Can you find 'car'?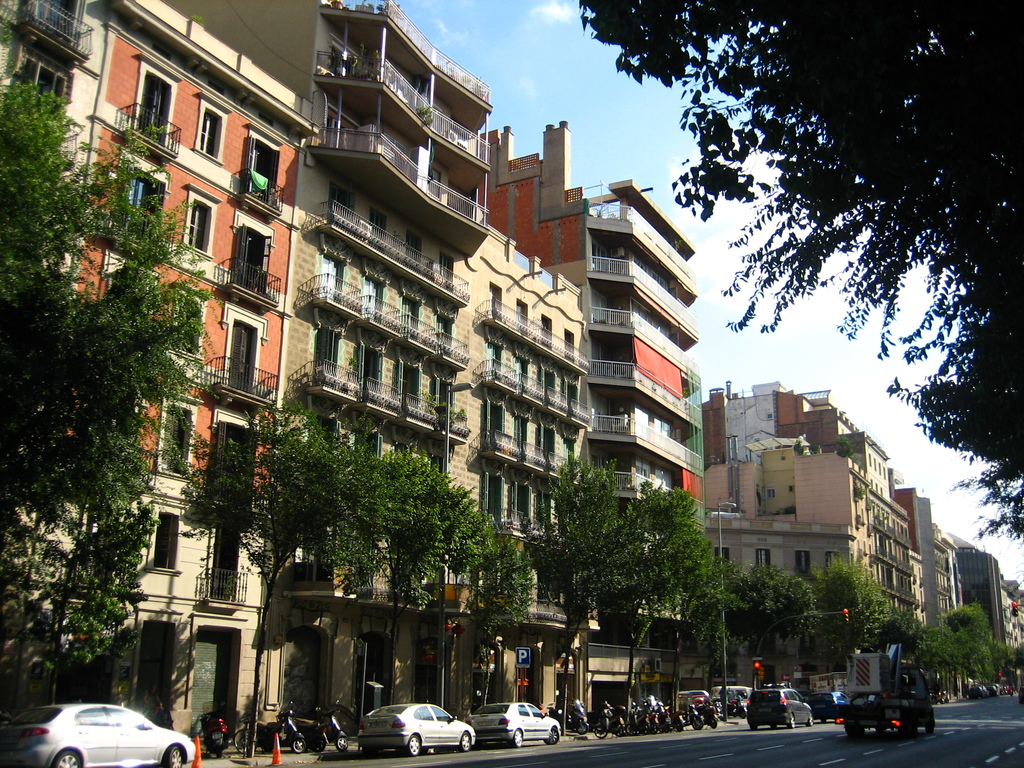
Yes, bounding box: [746,687,812,730].
